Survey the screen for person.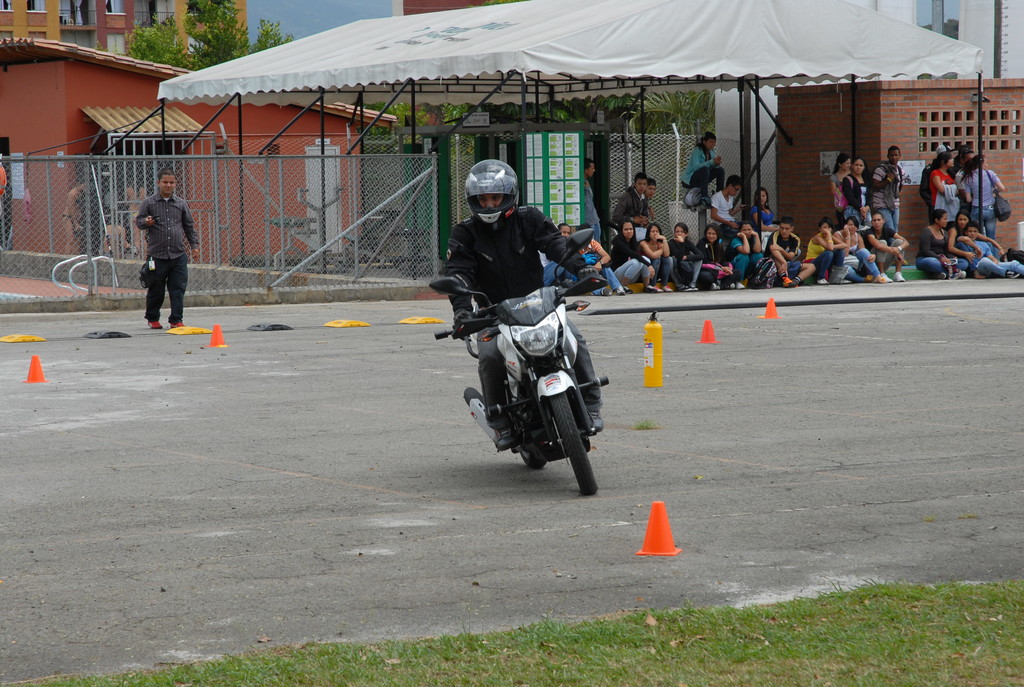
Survey found: {"left": 701, "top": 214, "right": 740, "bottom": 300}.
